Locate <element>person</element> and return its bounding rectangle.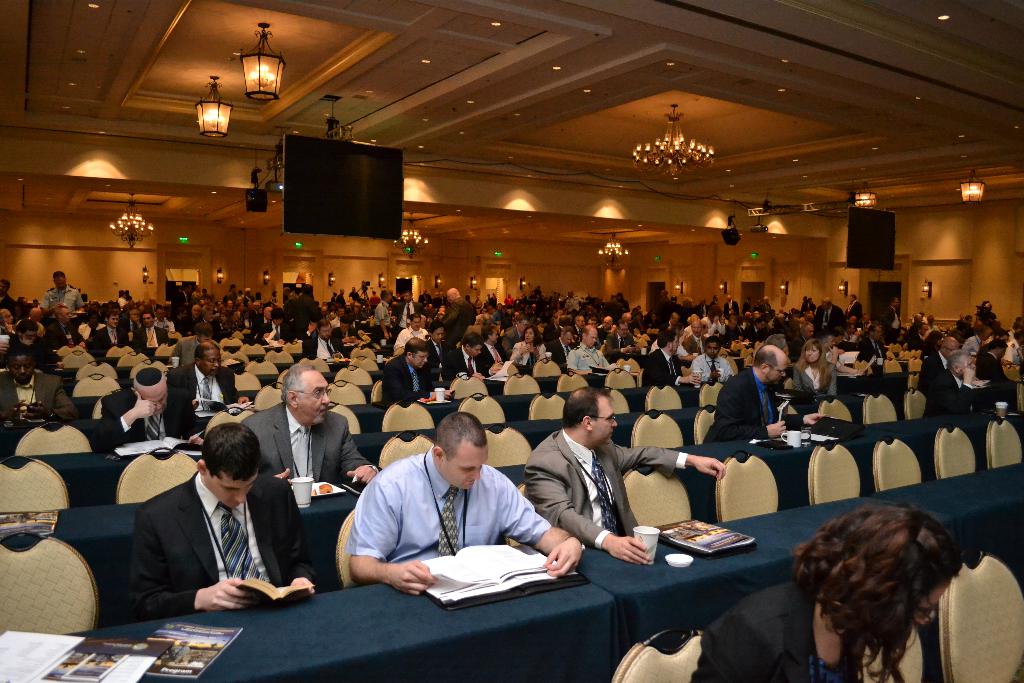
left=548, top=315, right=563, bottom=336.
